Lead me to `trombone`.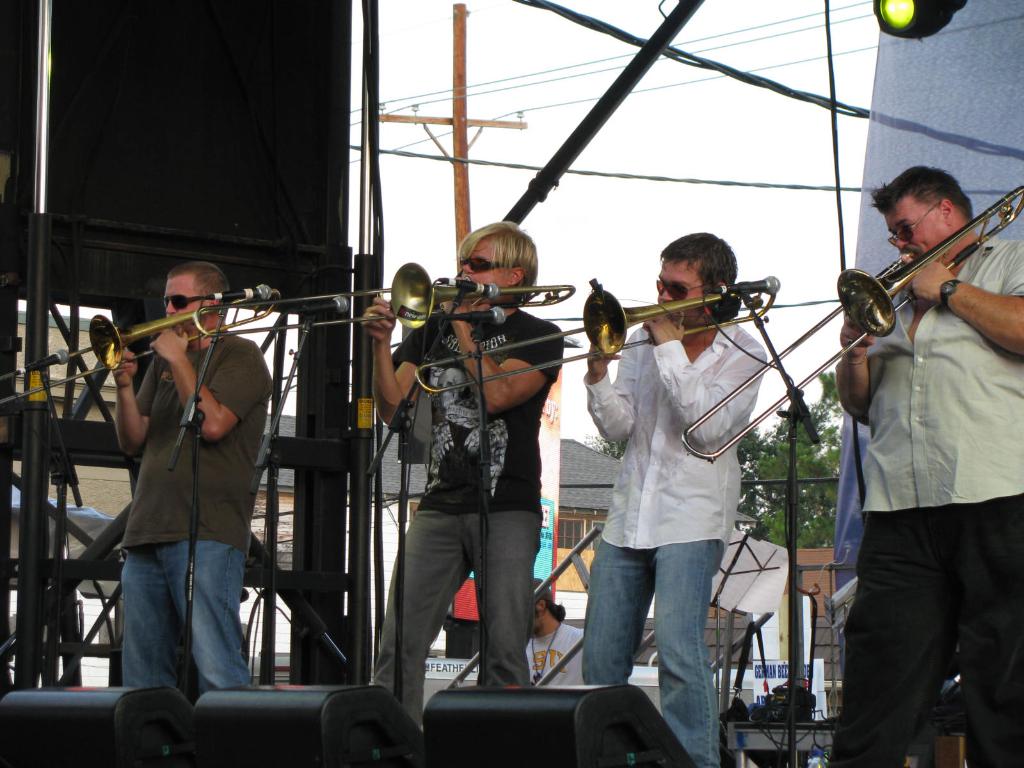
Lead to pyautogui.locateOnScreen(0, 288, 282, 402).
